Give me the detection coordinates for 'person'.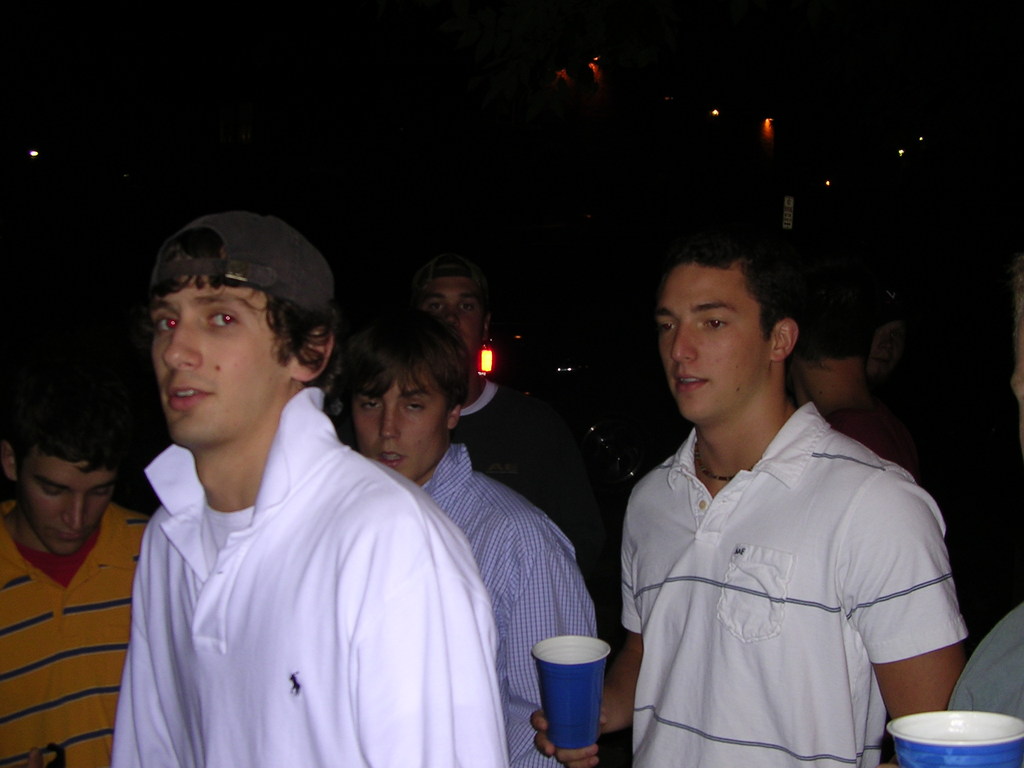
crop(531, 243, 967, 767).
